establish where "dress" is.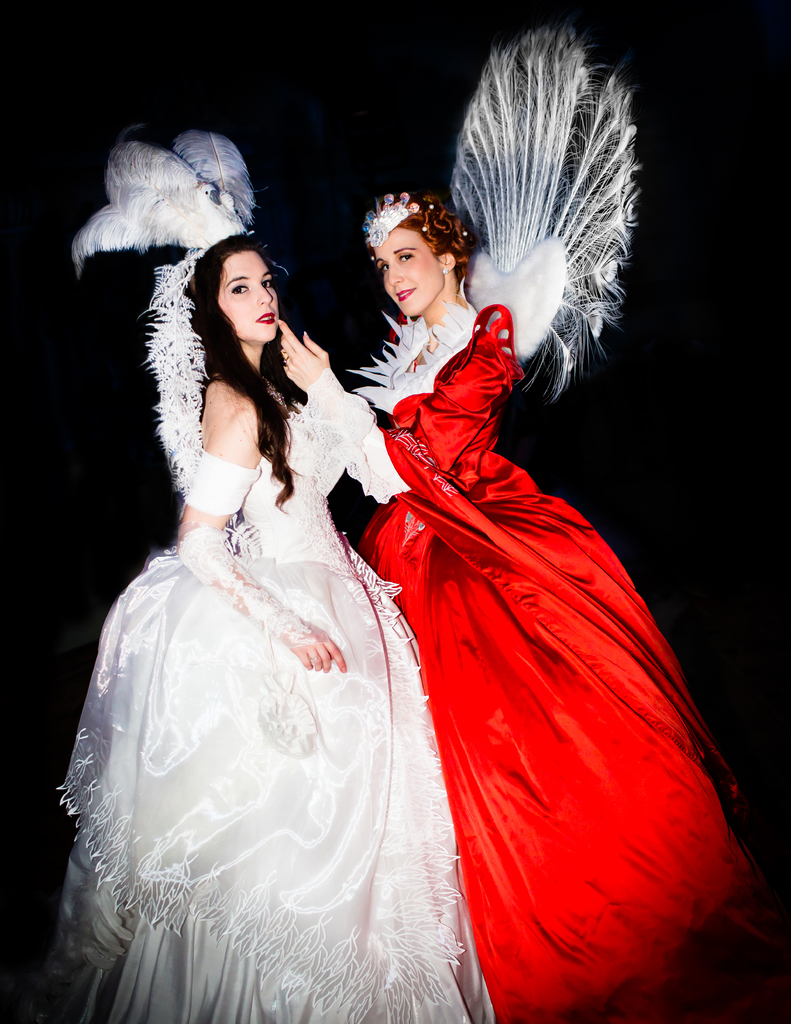
Established at (344,276,790,1023).
